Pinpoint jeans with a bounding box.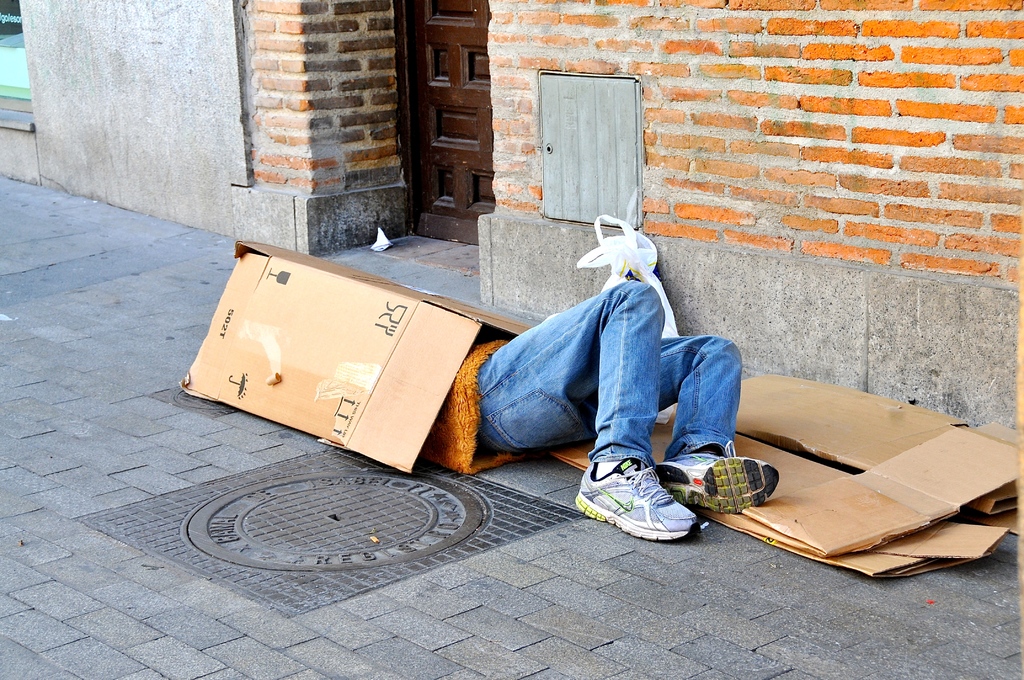
x1=476 y1=280 x2=740 y2=469.
